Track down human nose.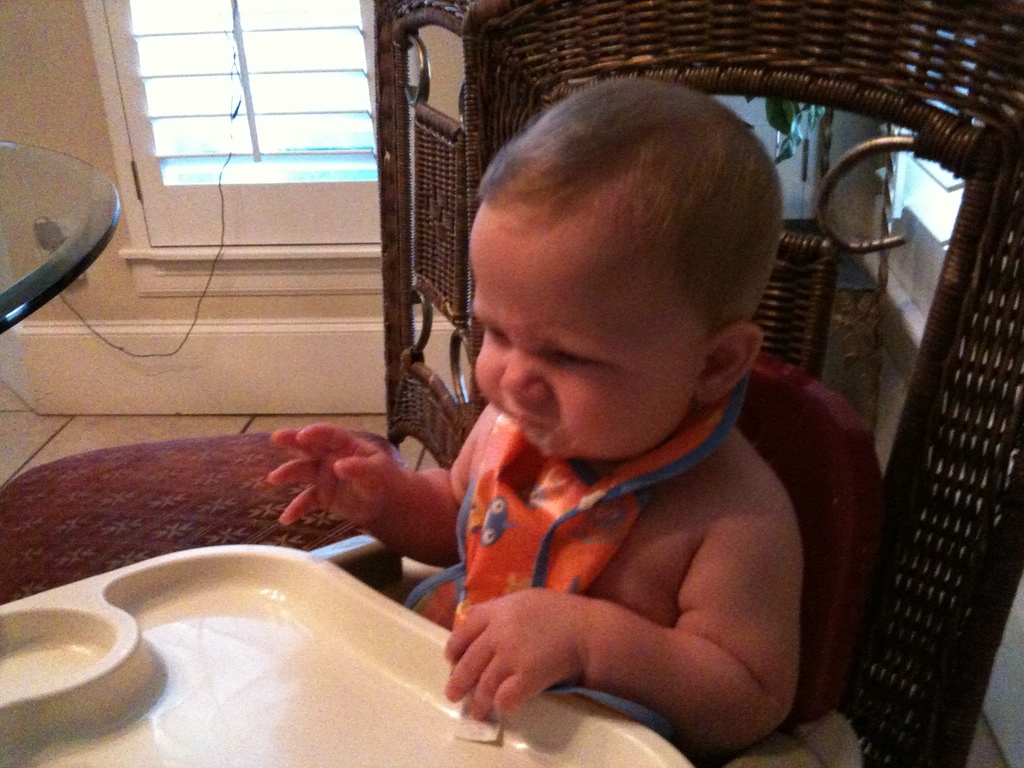
Tracked to <bbox>500, 356, 551, 406</bbox>.
